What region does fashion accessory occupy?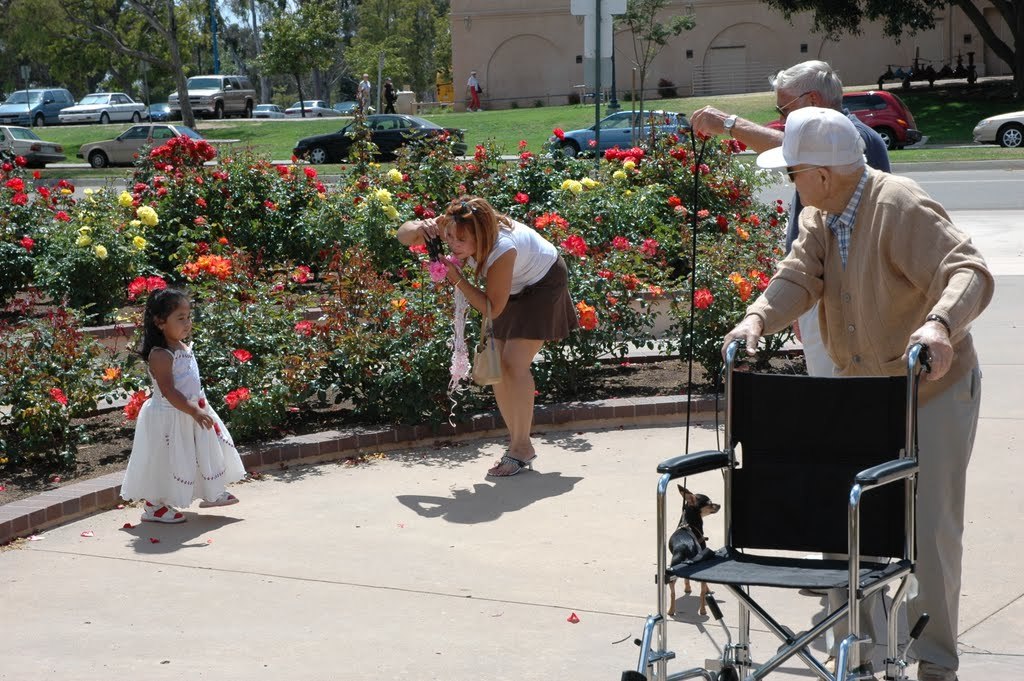
l=452, t=277, r=461, b=287.
